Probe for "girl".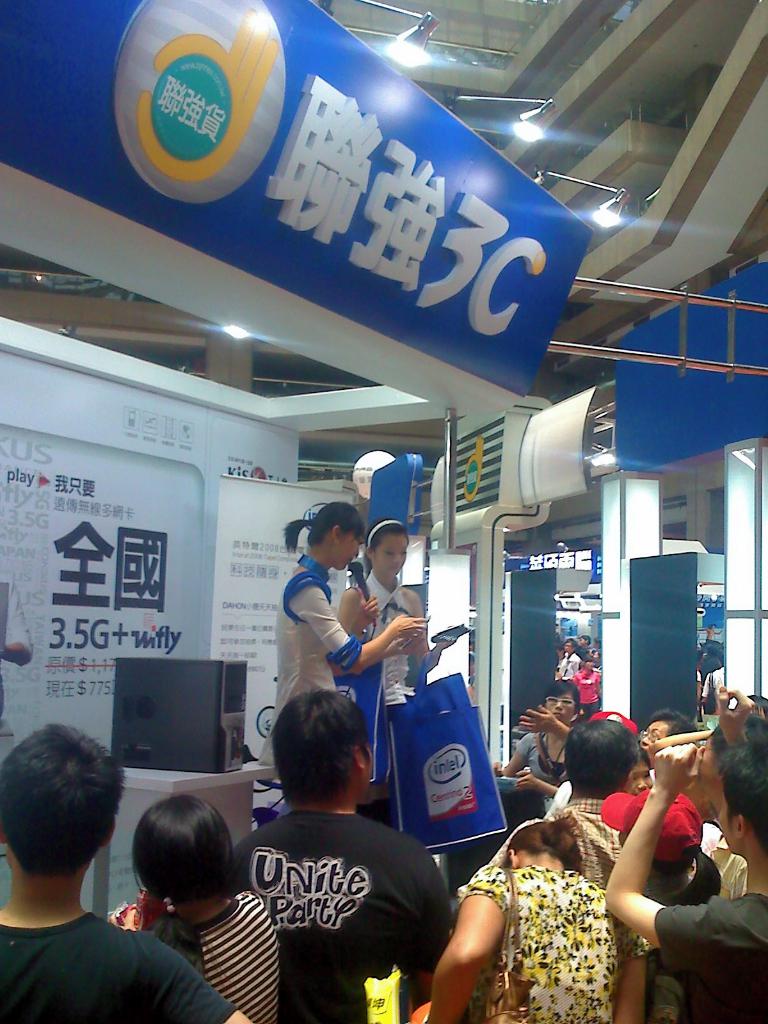
Probe result: l=336, t=516, r=460, b=772.
